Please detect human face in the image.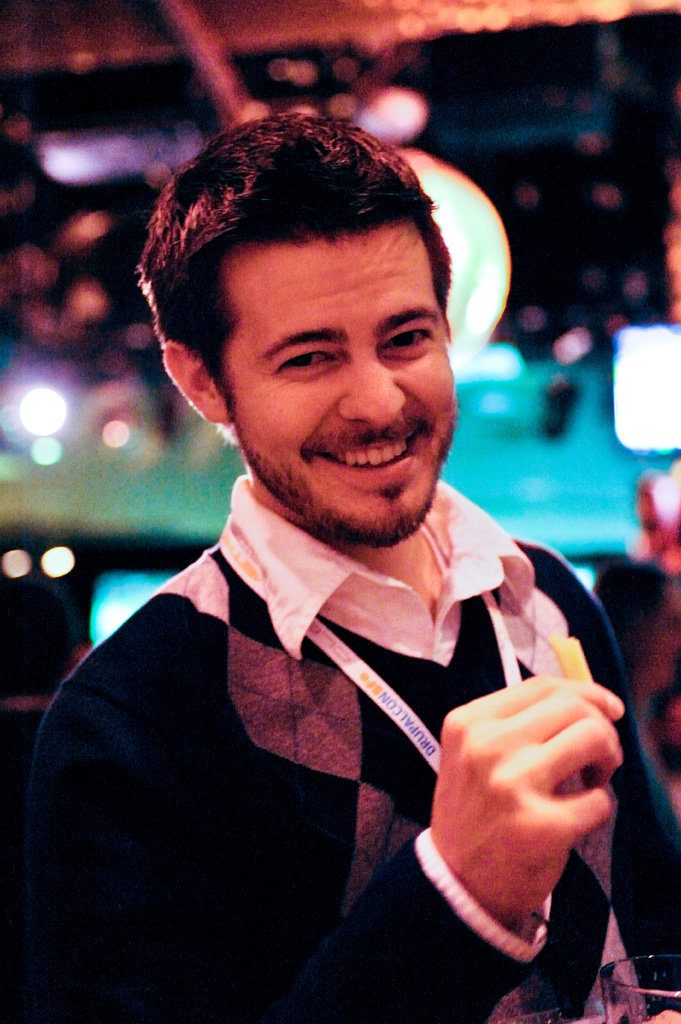
(227,218,460,543).
